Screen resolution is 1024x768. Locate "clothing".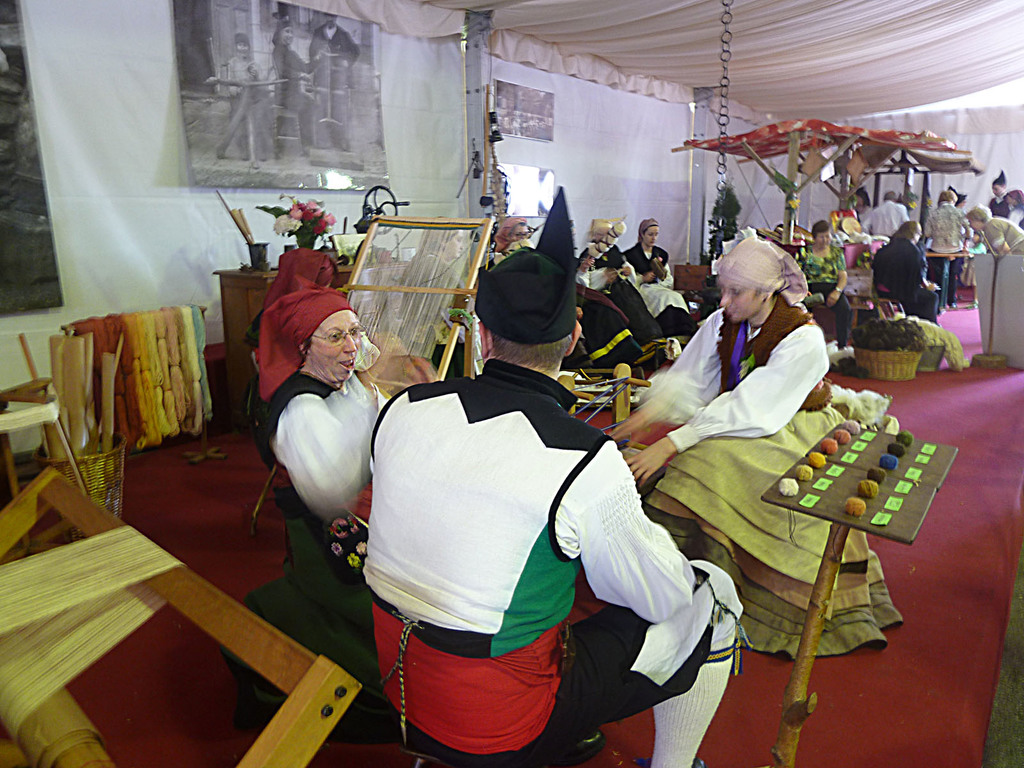
BBox(265, 362, 382, 572).
